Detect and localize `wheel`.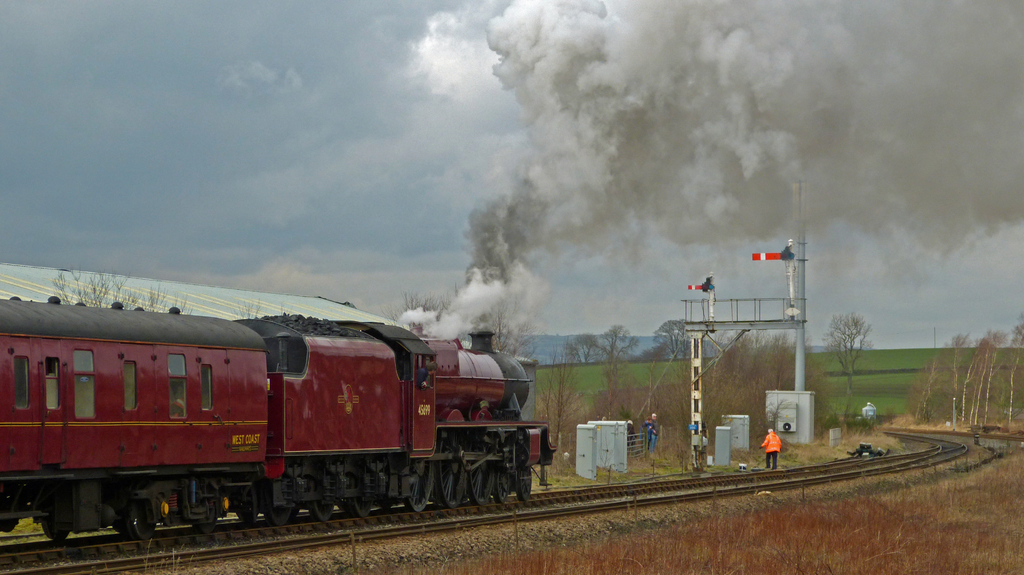
Localized at {"left": 200, "top": 517, "right": 220, "bottom": 537}.
